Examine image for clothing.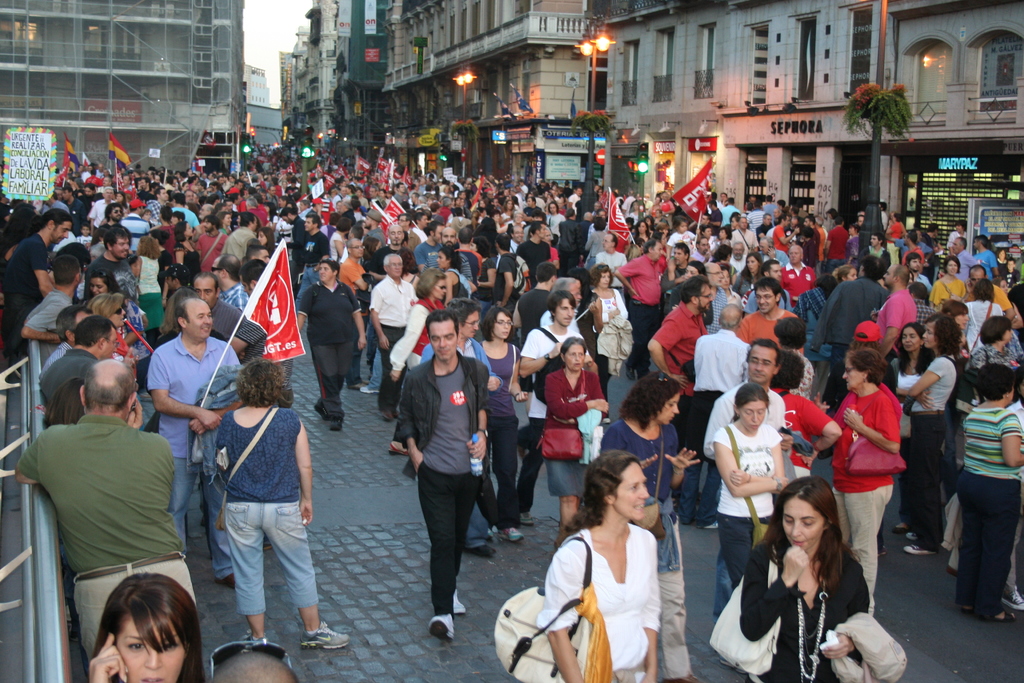
Examination result: bbox=(376, 240, 420, 277).
